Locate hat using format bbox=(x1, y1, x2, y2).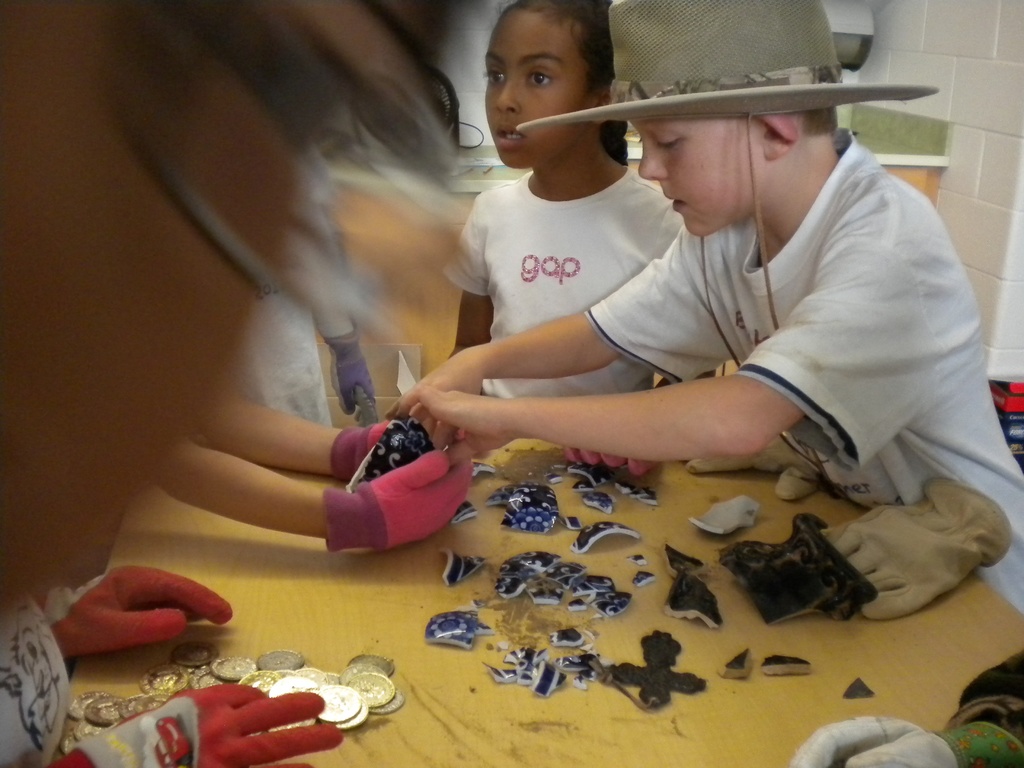
bbox=(517, 0, 942, 474).
